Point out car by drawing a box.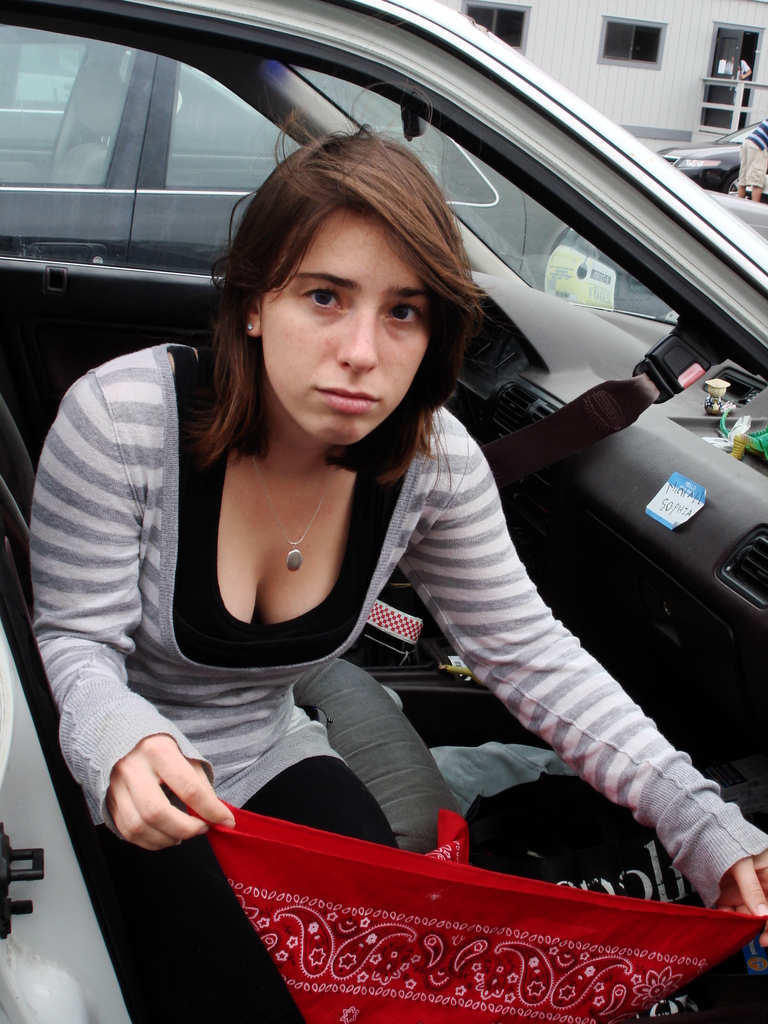
<region>660, 113, 767, 196</region>.
